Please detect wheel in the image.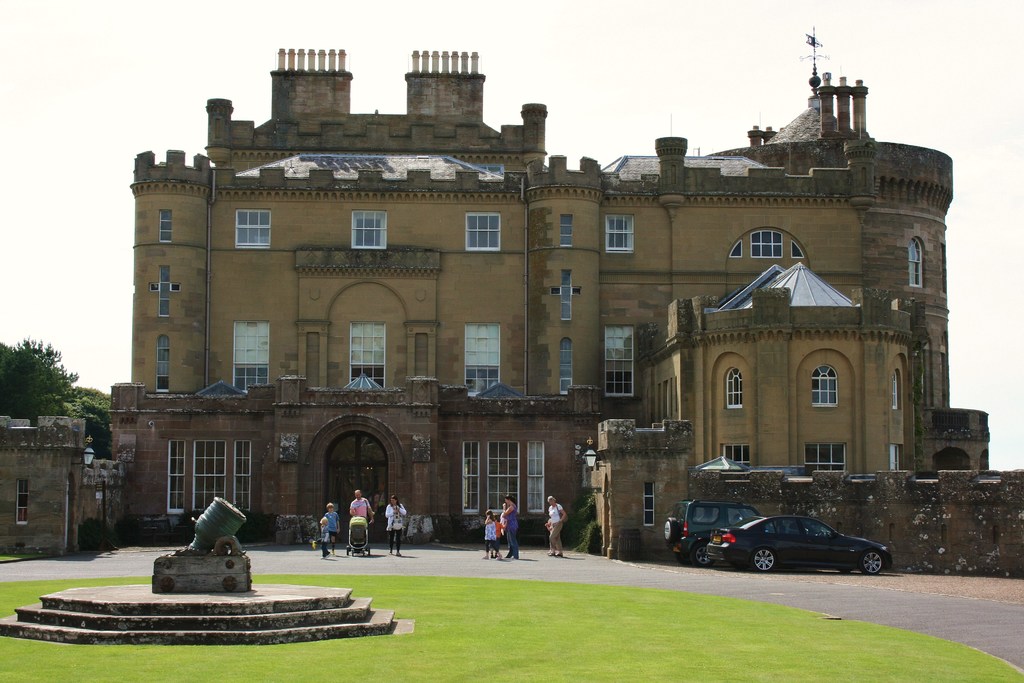
bbox=[751, 542, 770, 572].
